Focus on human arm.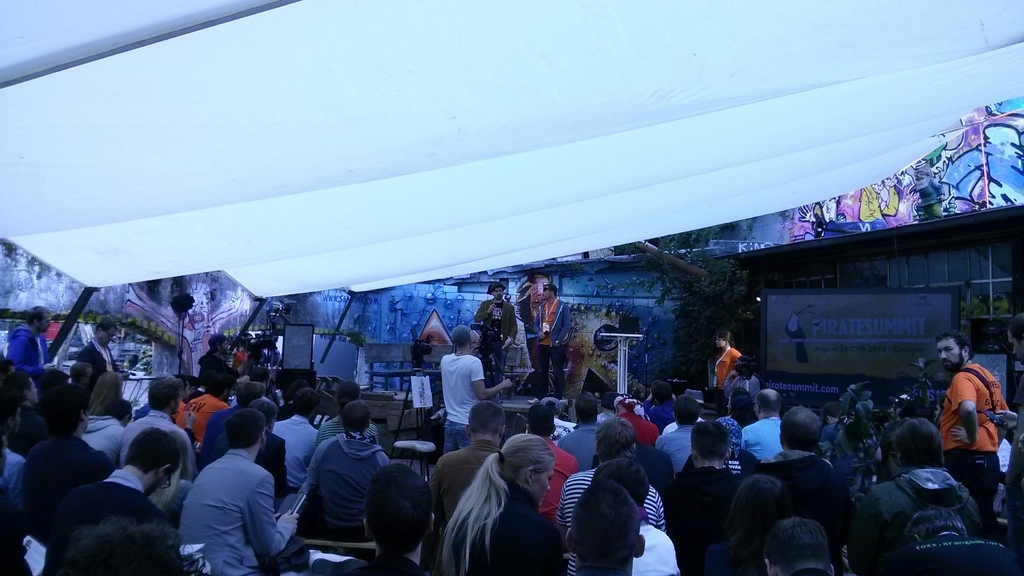
Focused at bbox(726, 368, 736, 398).
